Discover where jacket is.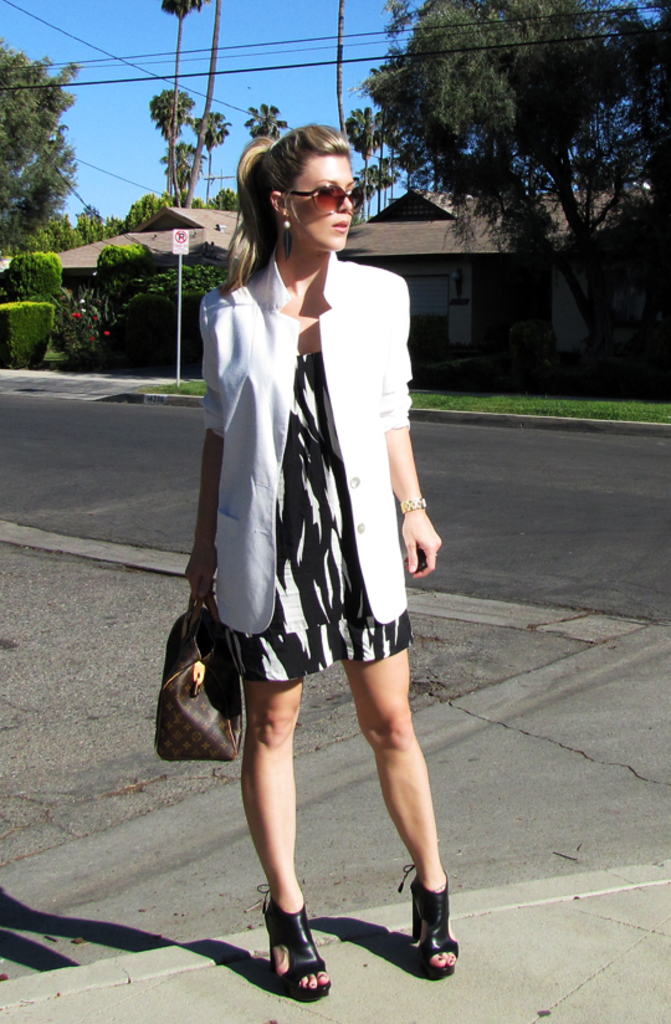
Discovered at <region>175, 239, 445, 635</region>.
